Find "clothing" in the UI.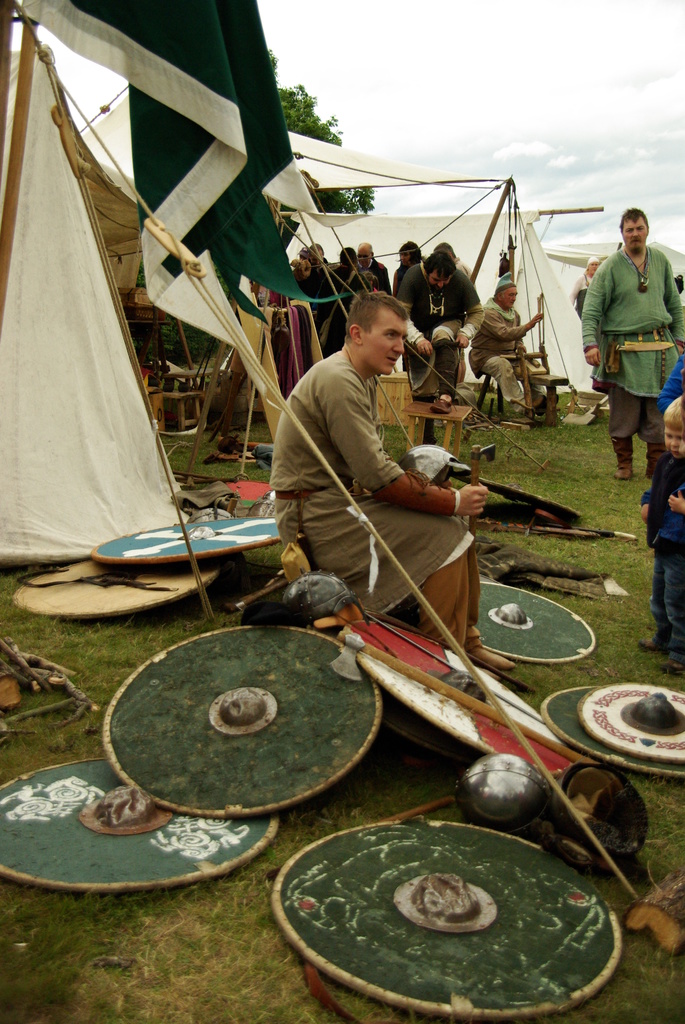
UI element at BBox(573, 275, 596, 320).
